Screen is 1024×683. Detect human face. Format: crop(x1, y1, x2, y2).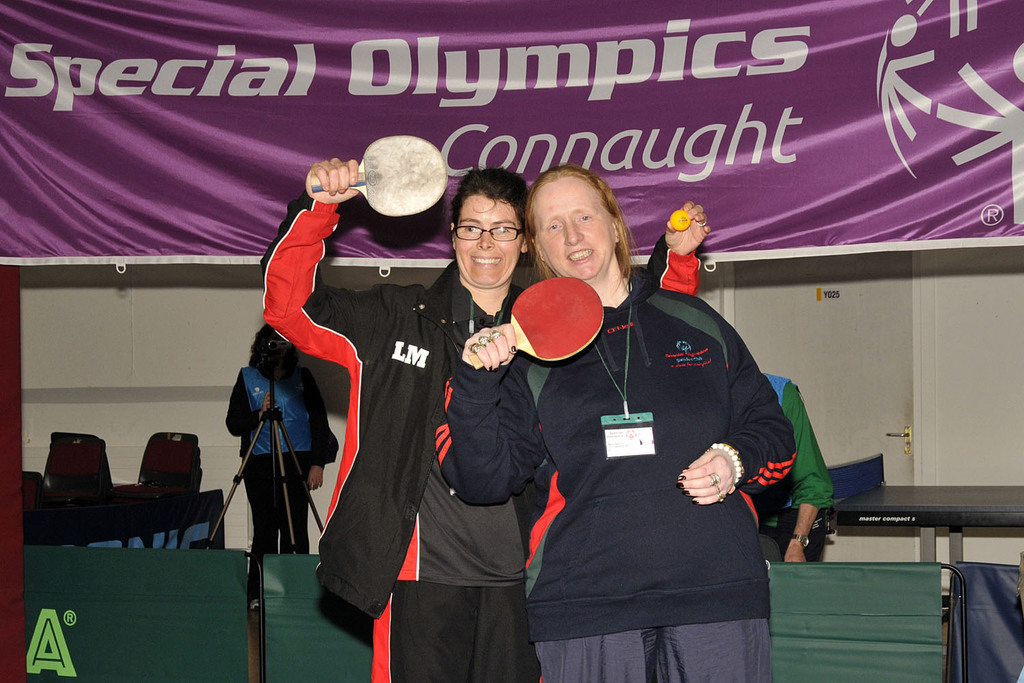
crop(533, 178, 616, 279).
